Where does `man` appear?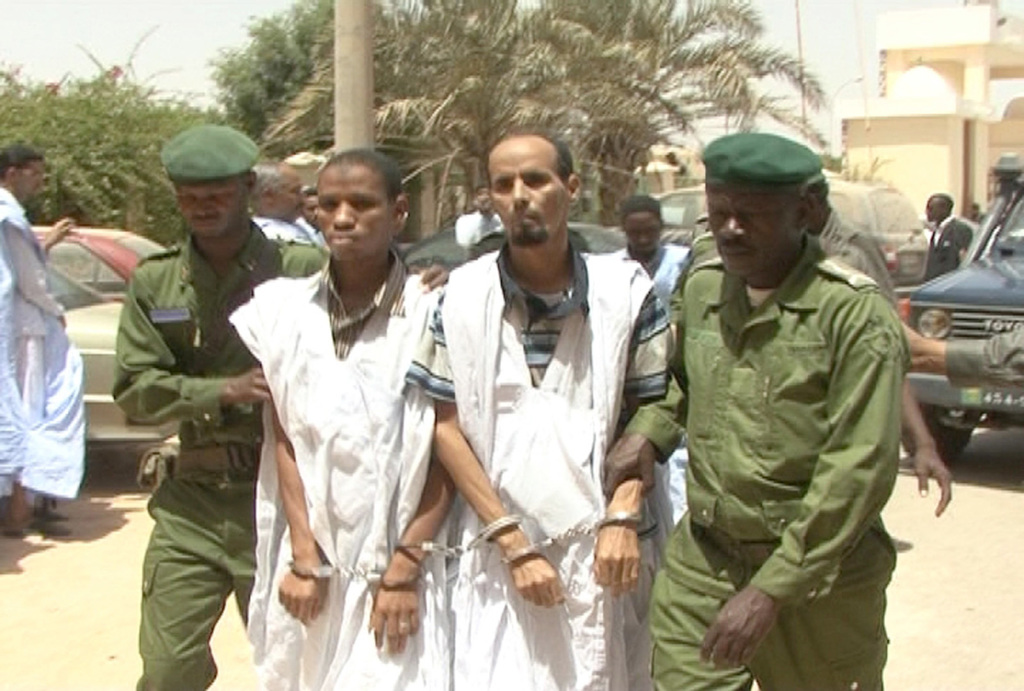
Appears at [left=693, top=212, right=709, bottom=239].
